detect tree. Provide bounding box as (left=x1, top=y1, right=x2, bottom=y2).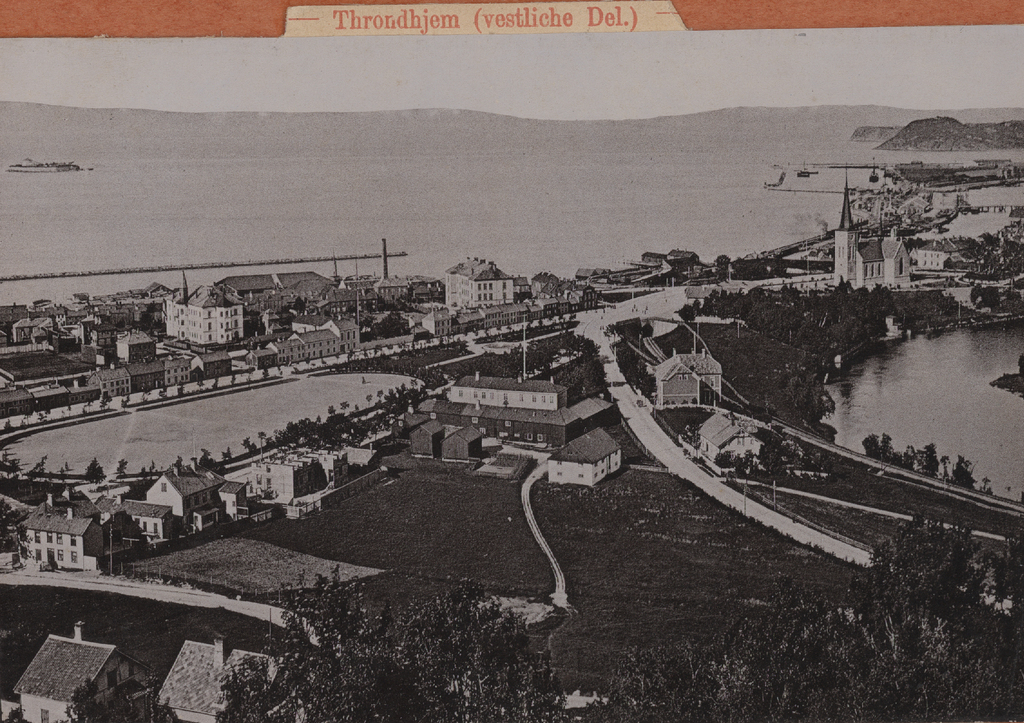
(left=828, top=273, right=906, bottom=356).
